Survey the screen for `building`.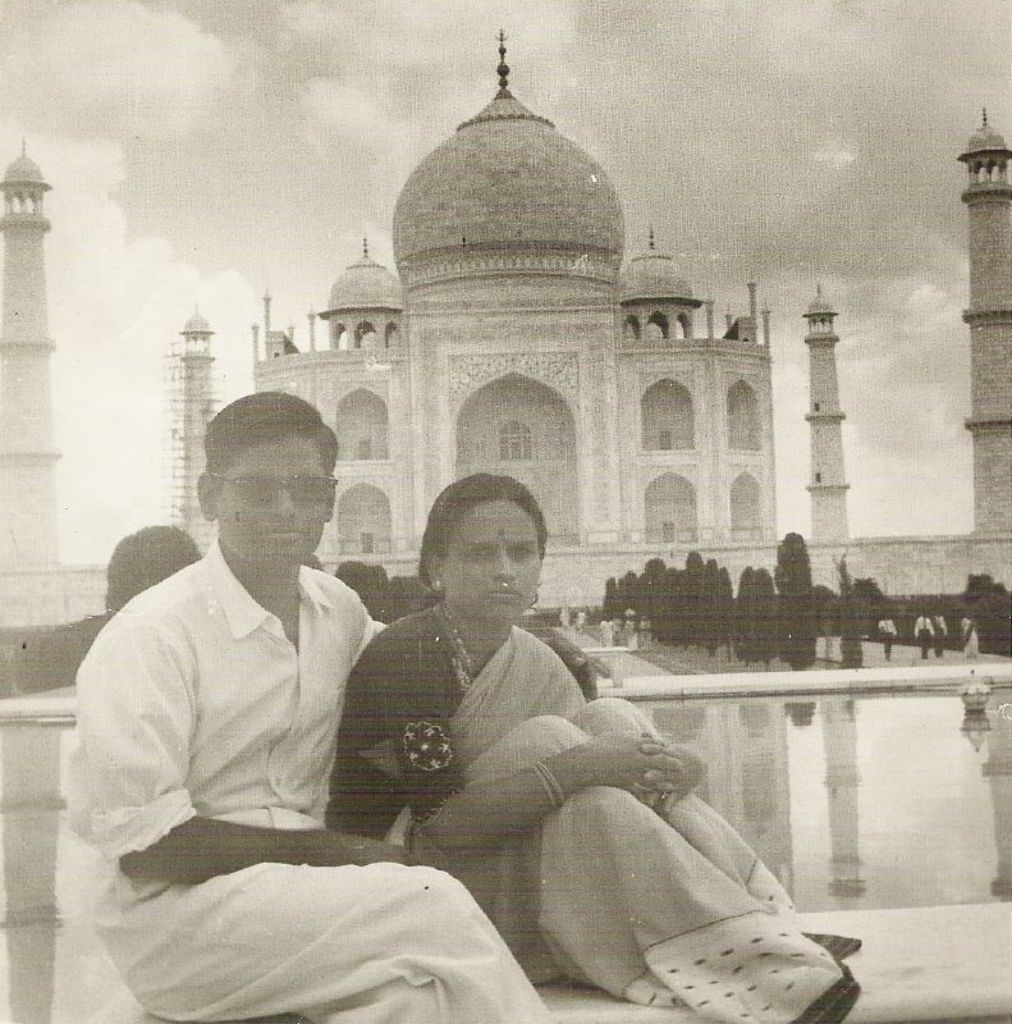
Survey found: bbox(182, 27, 844, 556).
